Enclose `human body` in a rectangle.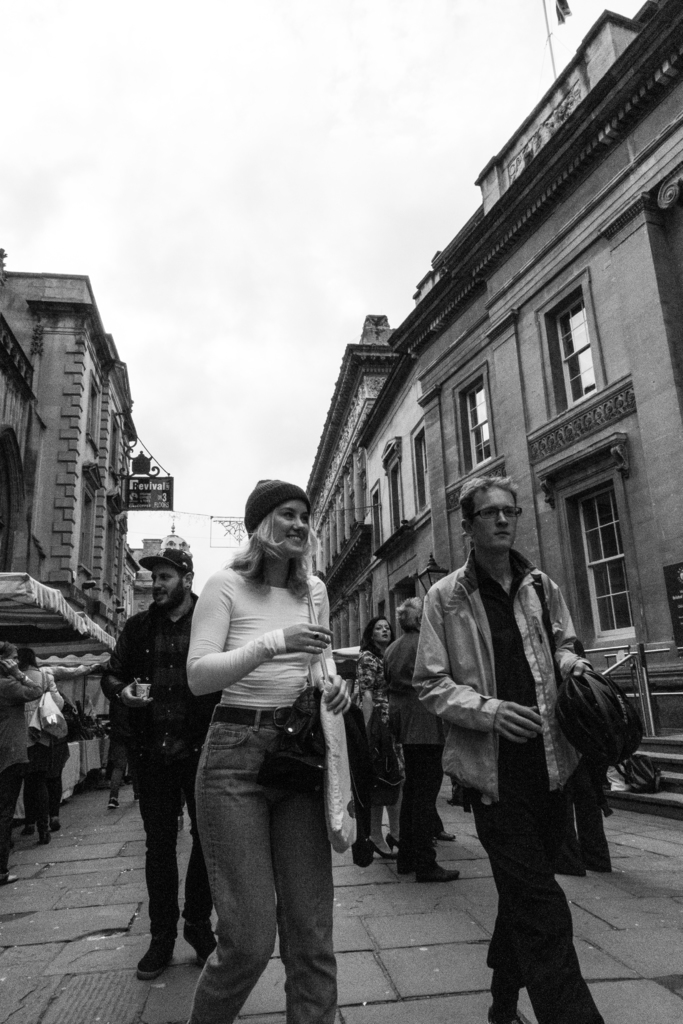
left=94, top=659, right=141, bottom=806.
